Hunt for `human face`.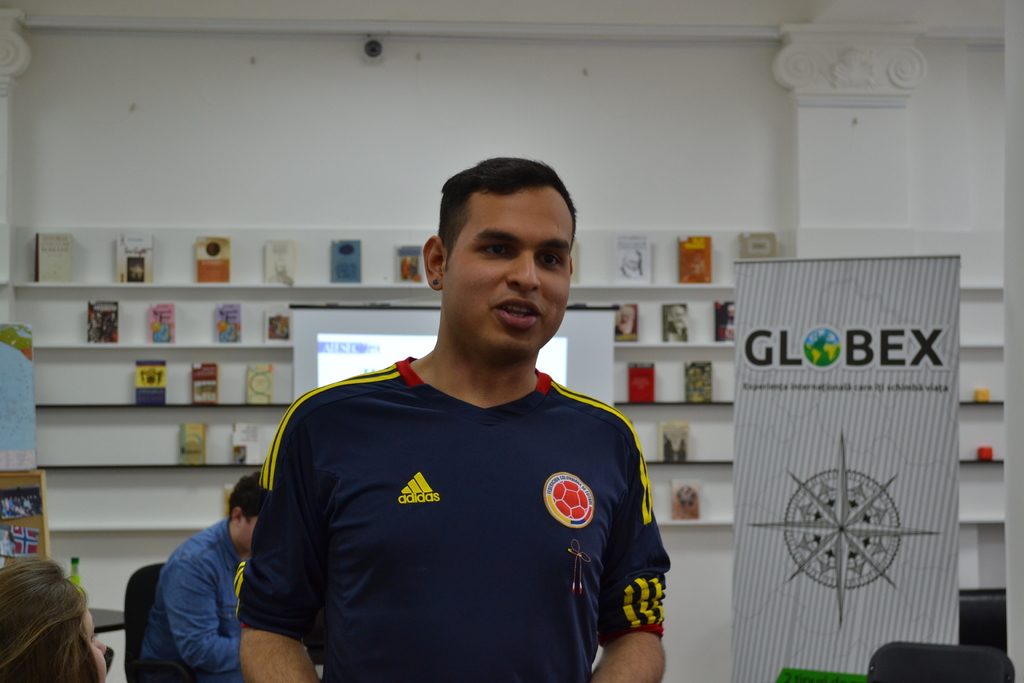
Hunted down at <box>451,185,574,349</box>.
